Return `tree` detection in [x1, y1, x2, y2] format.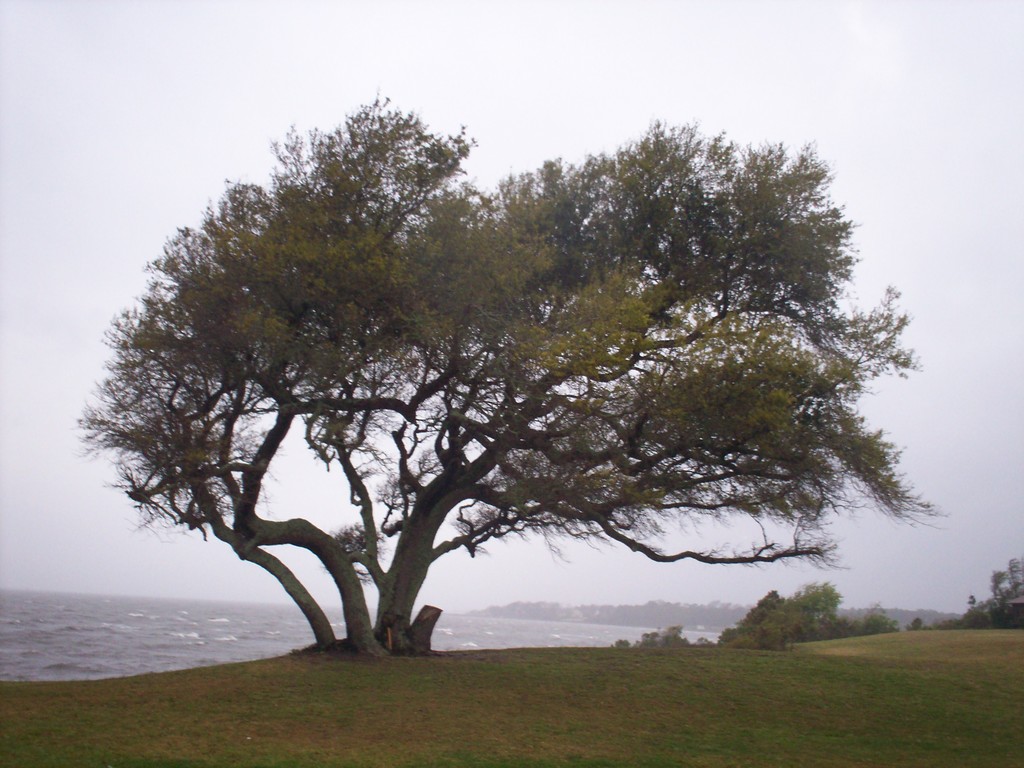
[749, 584, 924, 664].
